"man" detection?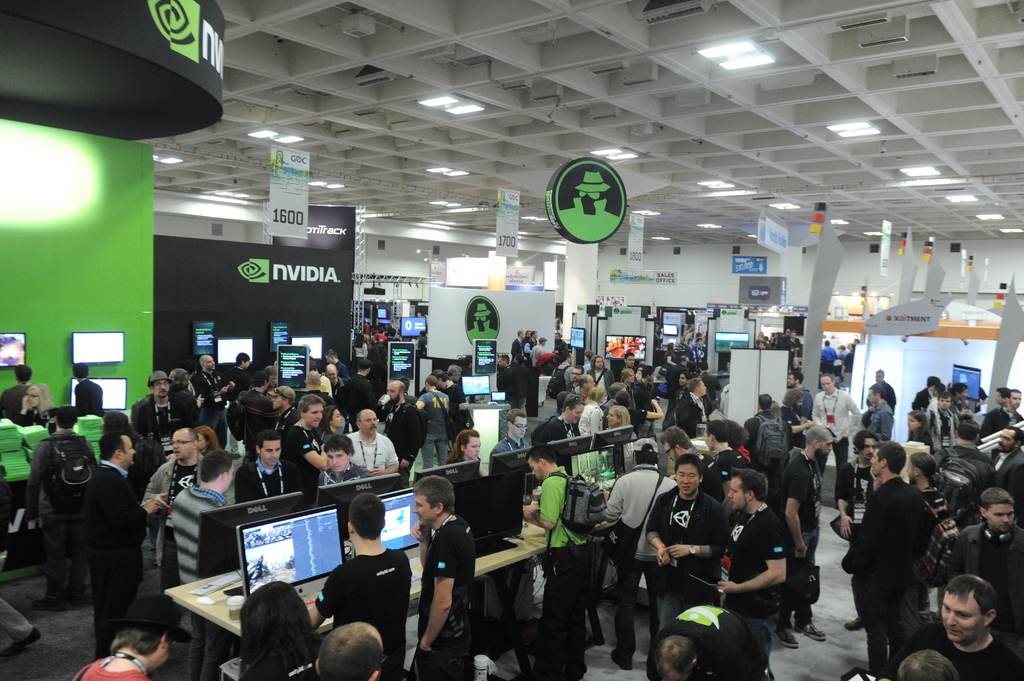
808:368:860:504
